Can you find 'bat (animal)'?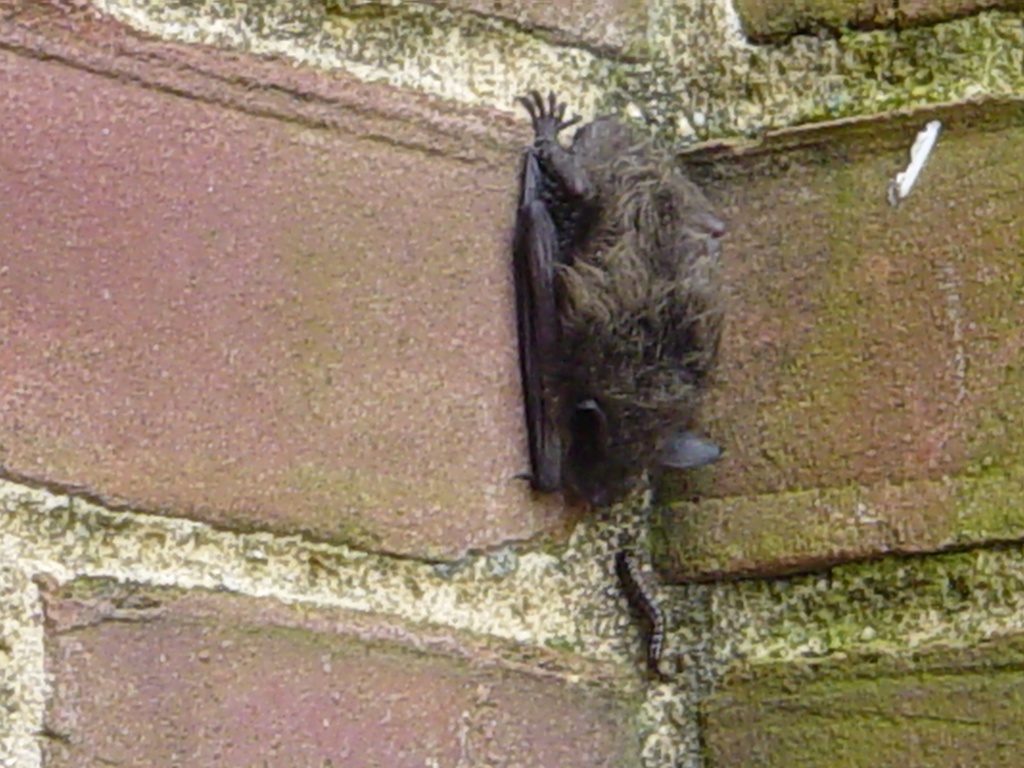
Yes, bounding box: (left=505, top=90, right=739, bottom=519).
